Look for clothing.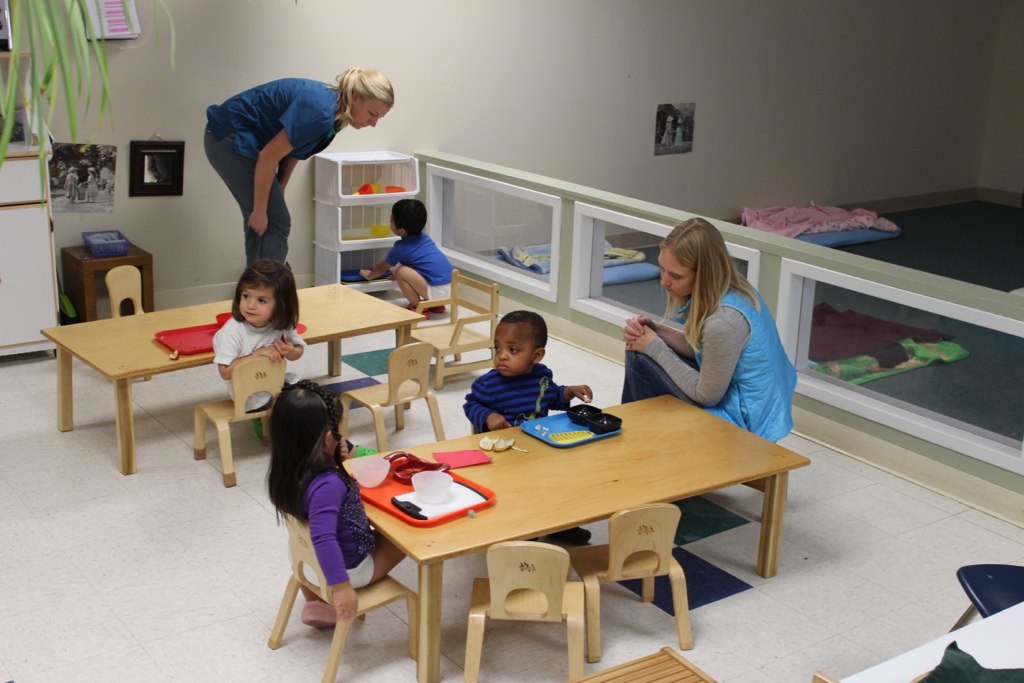
Found: bbox=[612, 270, 795, 418].
